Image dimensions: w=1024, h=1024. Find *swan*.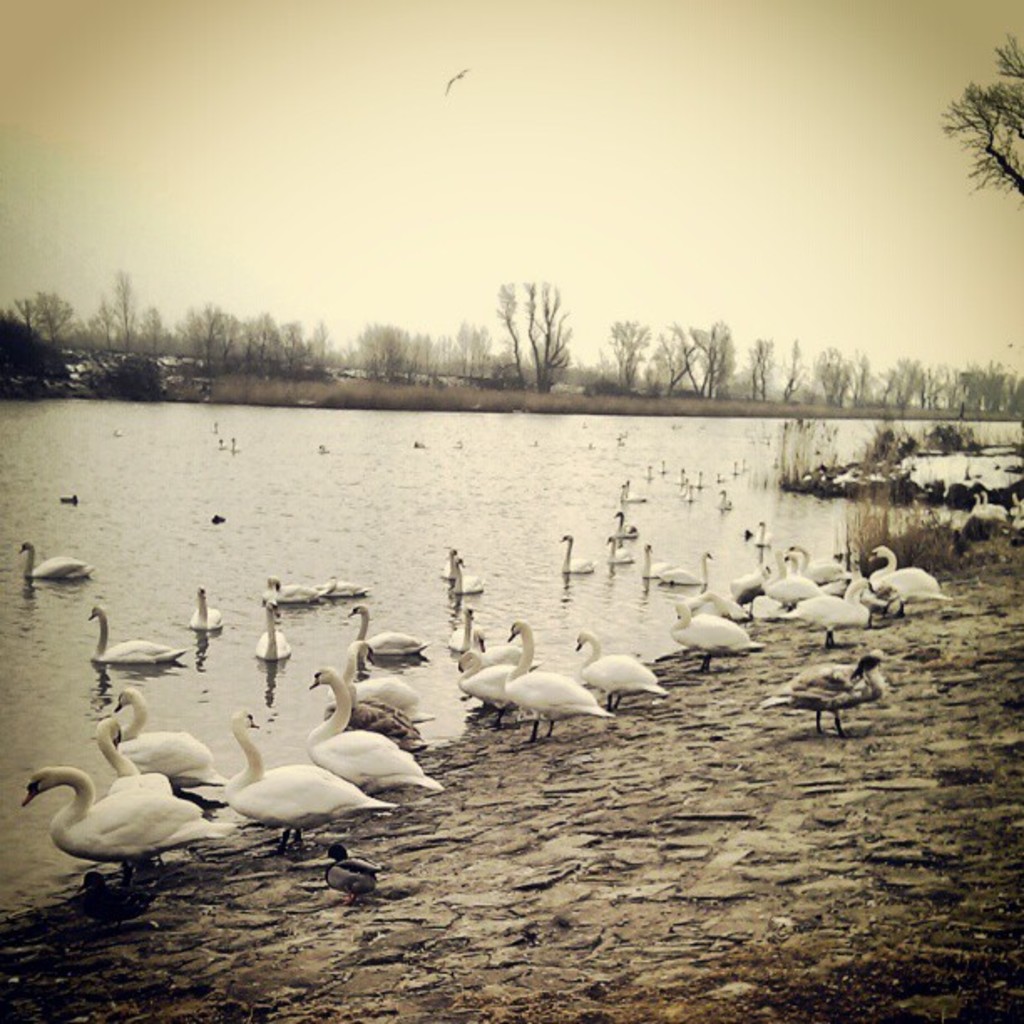
<bbox>343, 606, 423, 661</bbox>.
